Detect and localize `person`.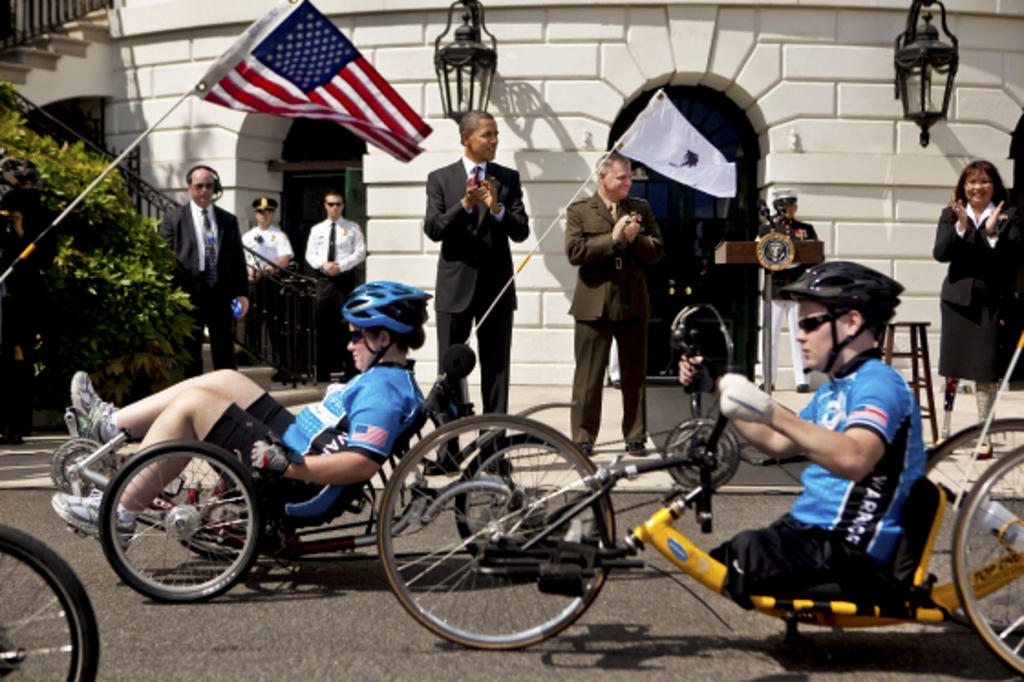
Localized at select_region(49, 282, 430, 550).
